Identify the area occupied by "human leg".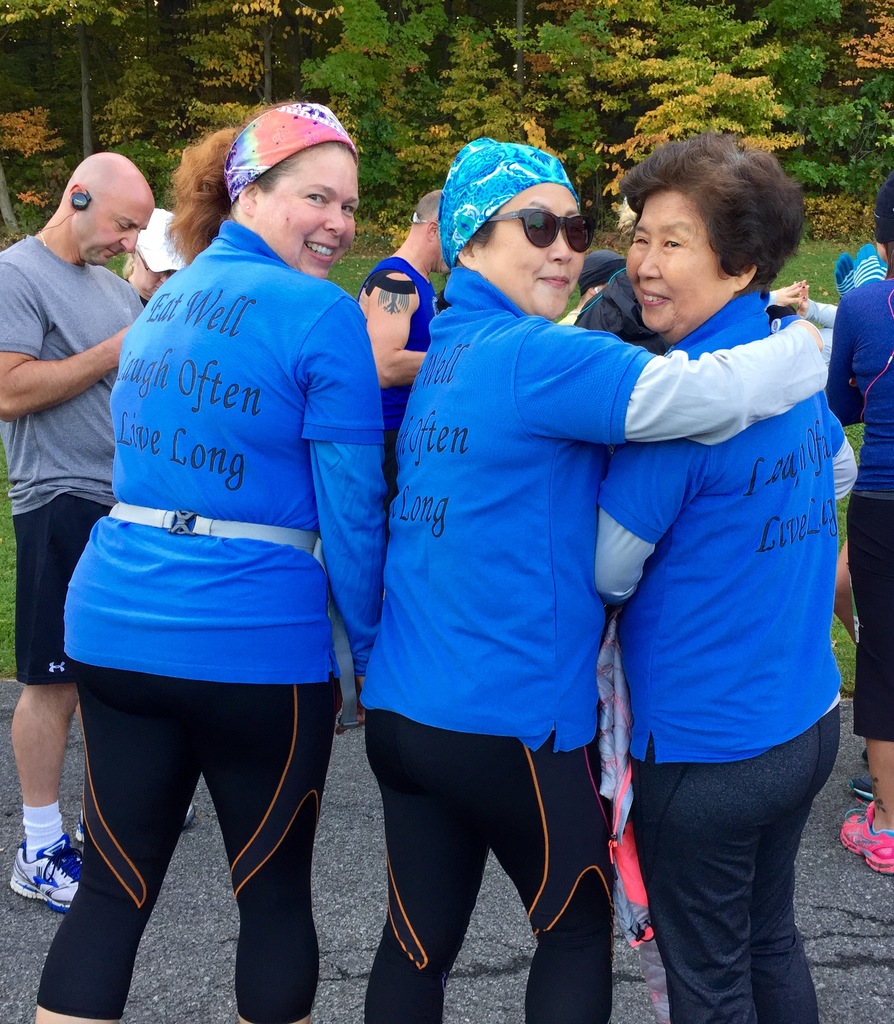
Area: <box>460,729,618,1023</box>.
